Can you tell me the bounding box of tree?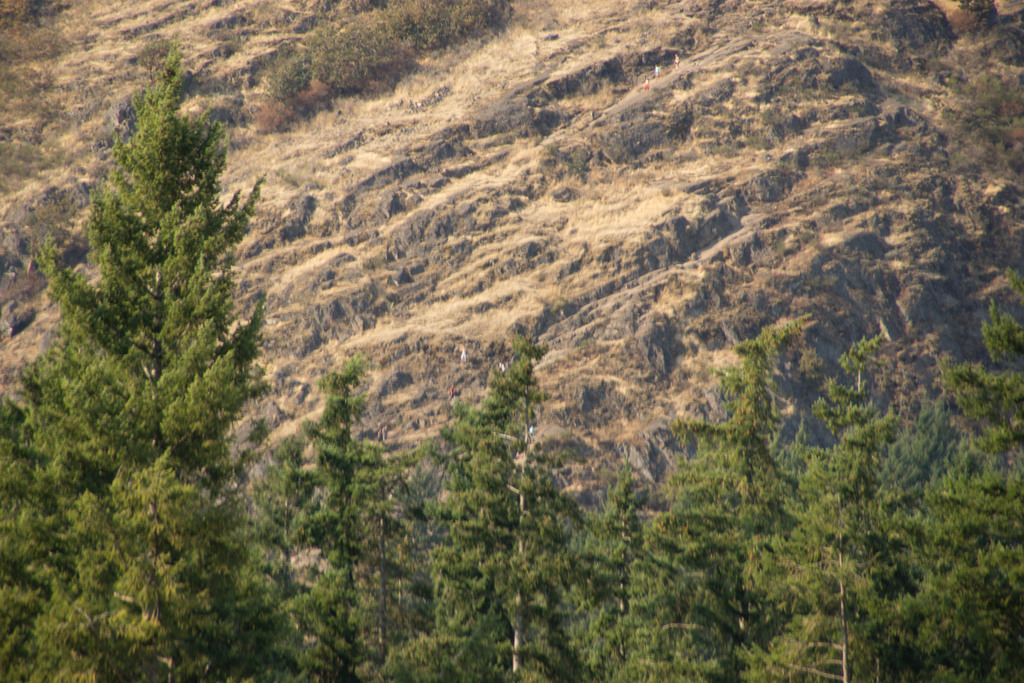
565 477 645 682.
